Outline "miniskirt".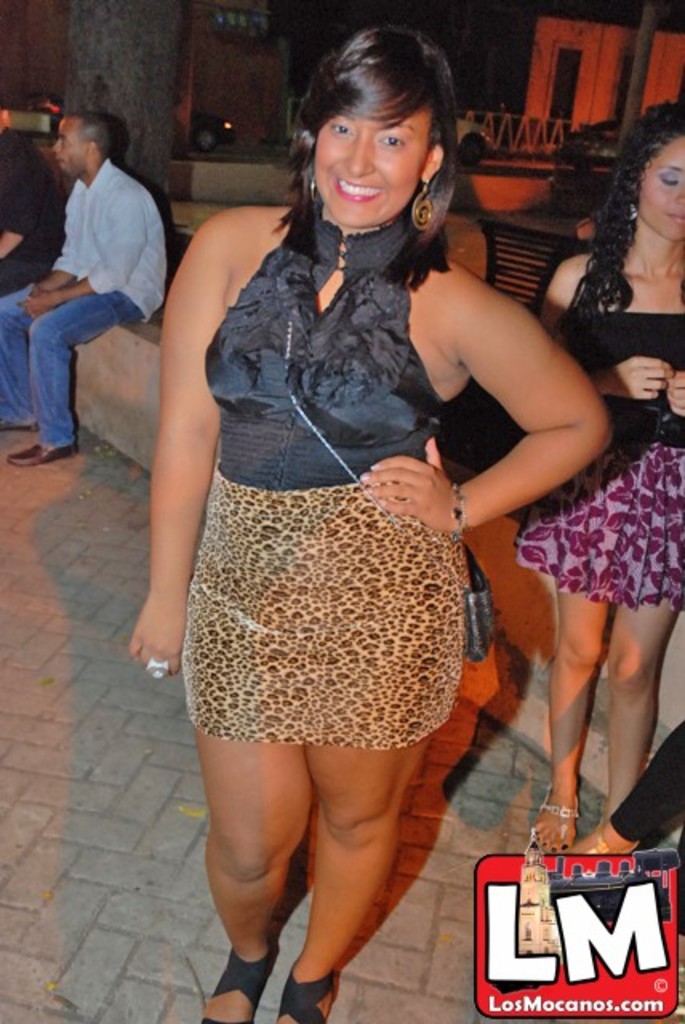
Outline: [512, 442, 683, 616].
